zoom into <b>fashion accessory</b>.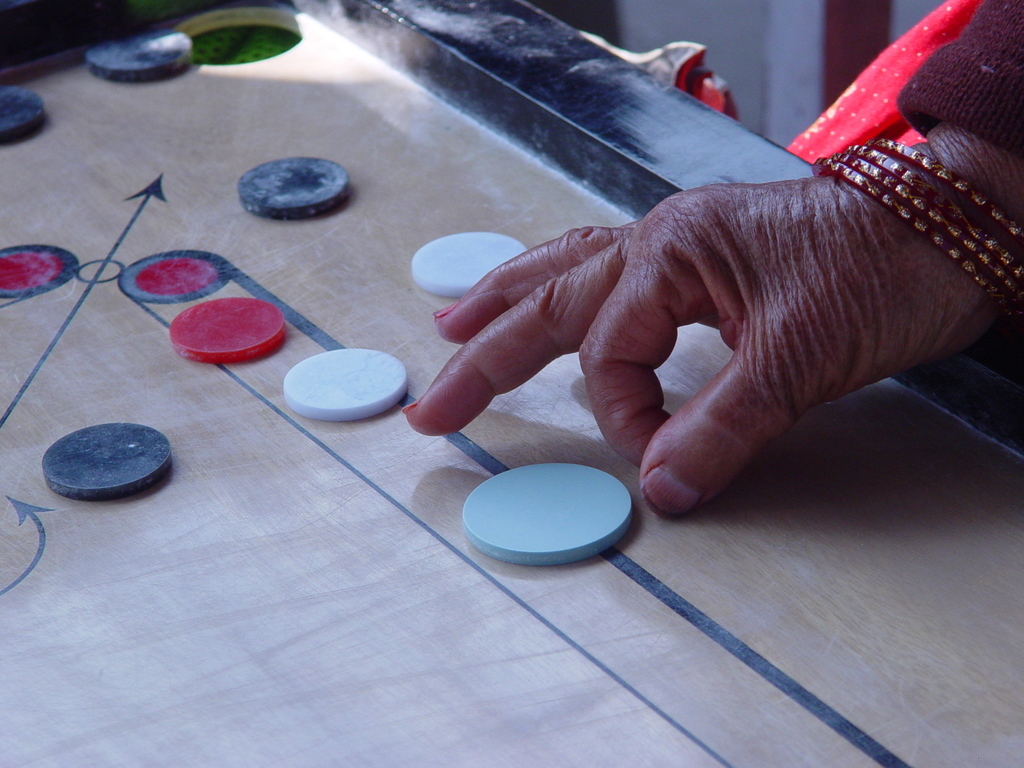
Zoom target: crop(852, 140, 1023, 286).
